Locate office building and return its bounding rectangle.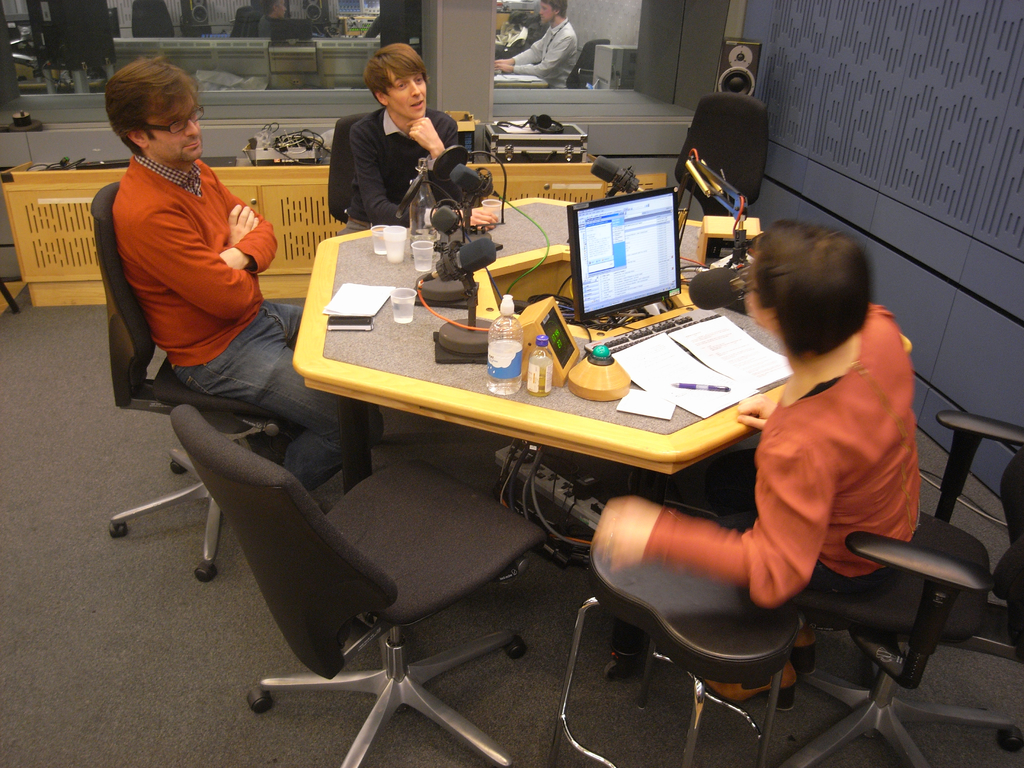
0, 0, 1023, 767.
